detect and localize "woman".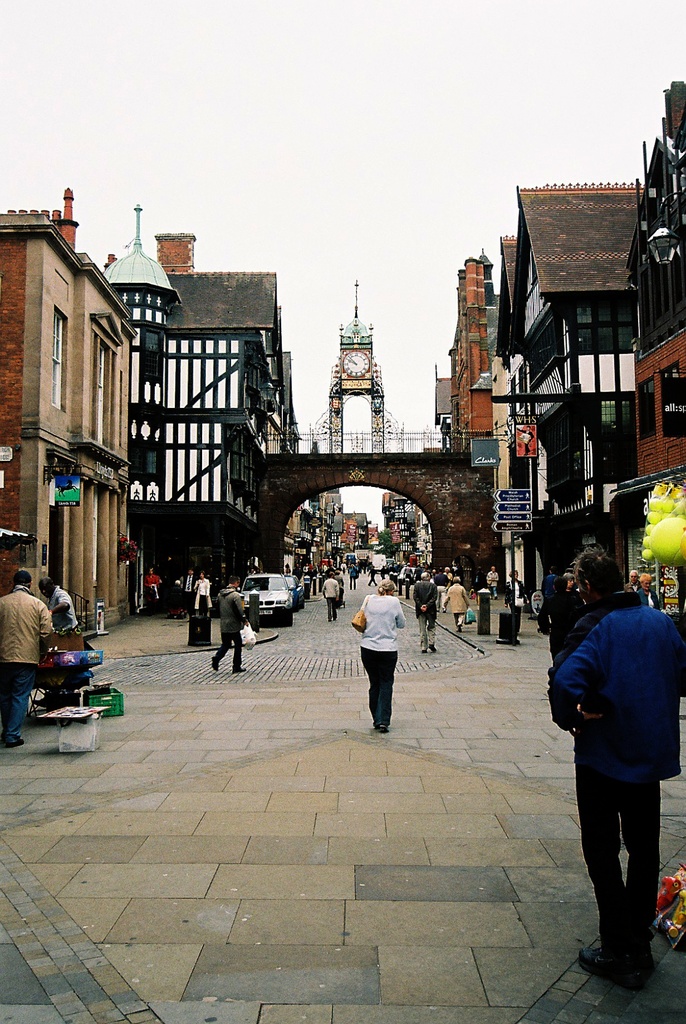
Localized at x1=445, y1=567, x2=452, y2=591.
